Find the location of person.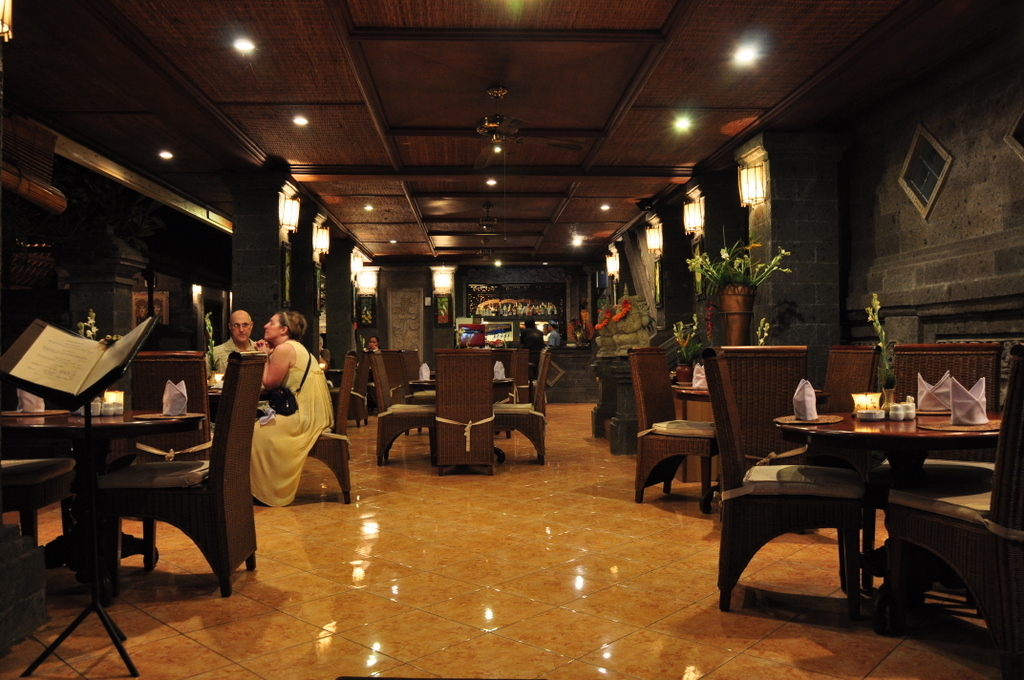
Location: 201/308/269/392.
